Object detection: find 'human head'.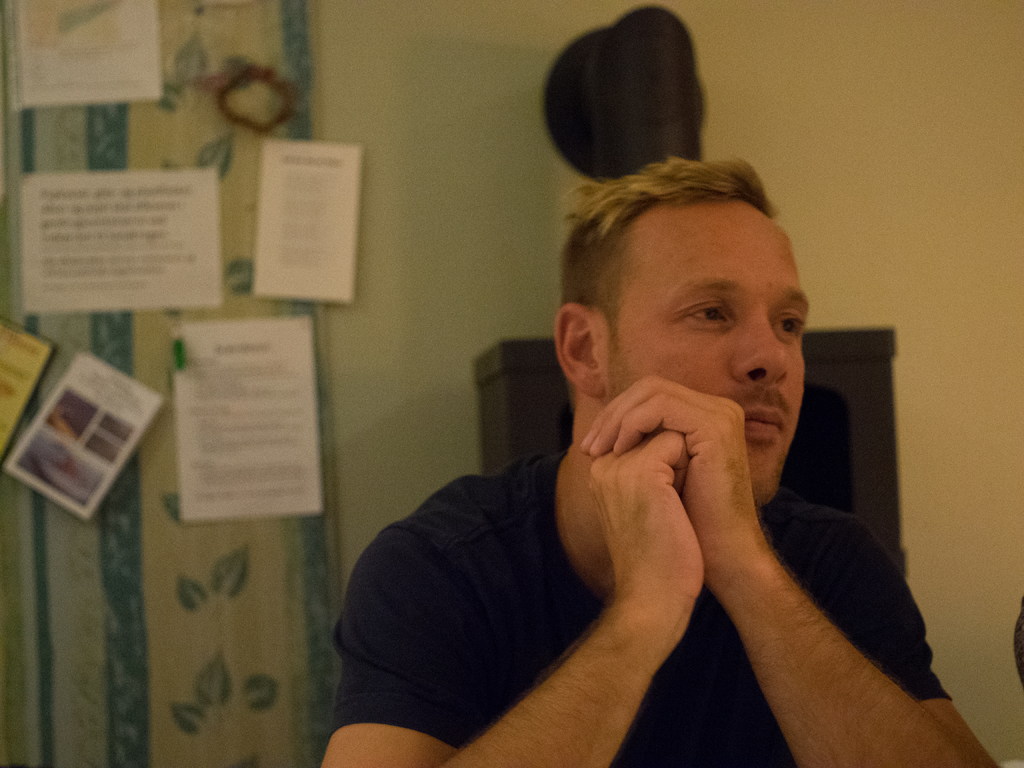
550,156,825,508.
